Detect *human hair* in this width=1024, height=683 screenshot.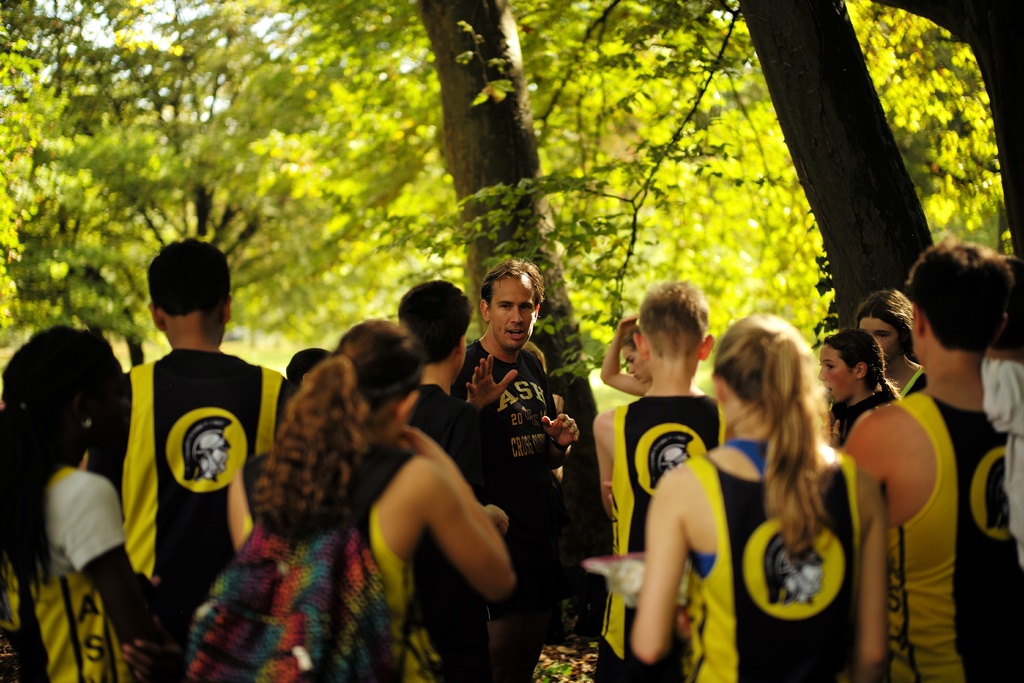
Detection: x1=909, y1=245, x2=1016, y2=384.
